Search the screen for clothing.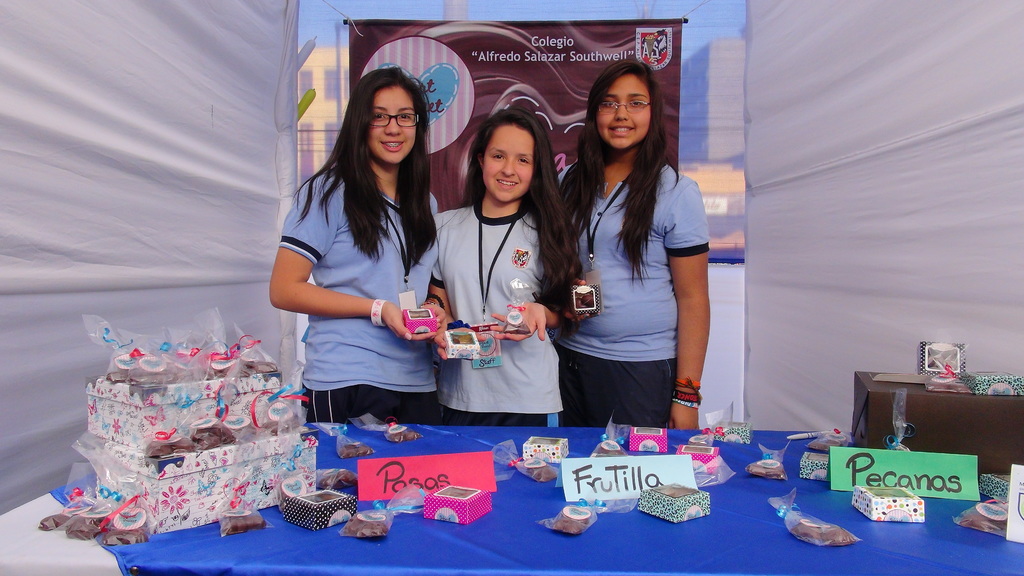
Found at 432 208 564 424.
